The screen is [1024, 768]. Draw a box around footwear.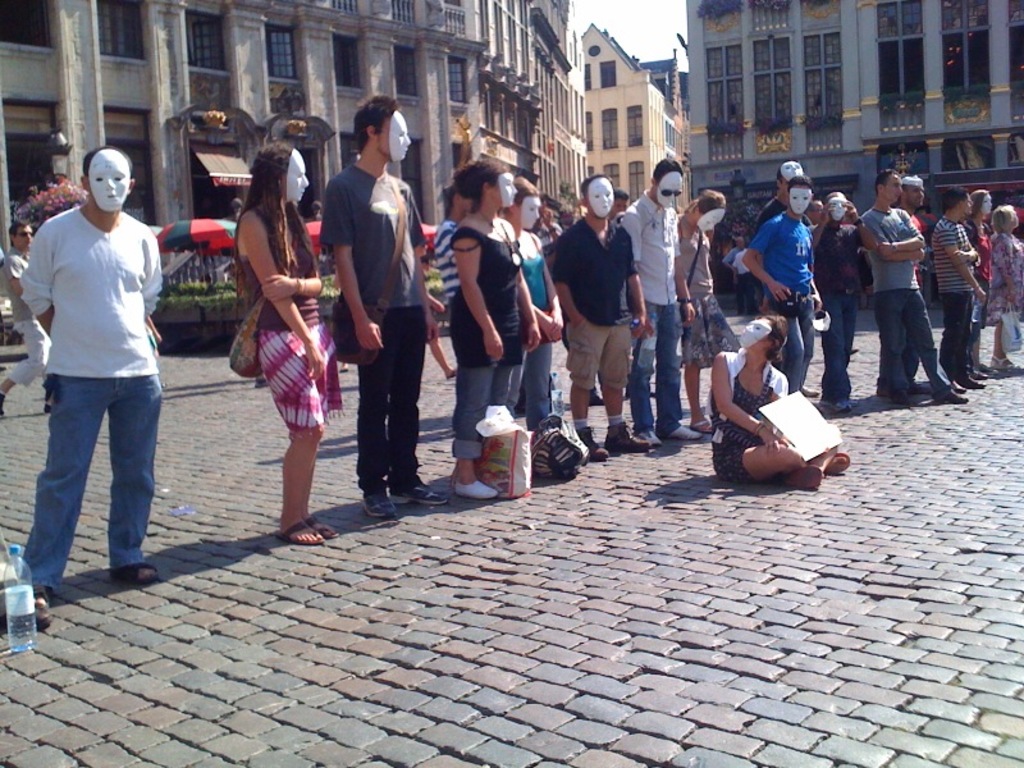
detection(826, 452, 851, 471).
